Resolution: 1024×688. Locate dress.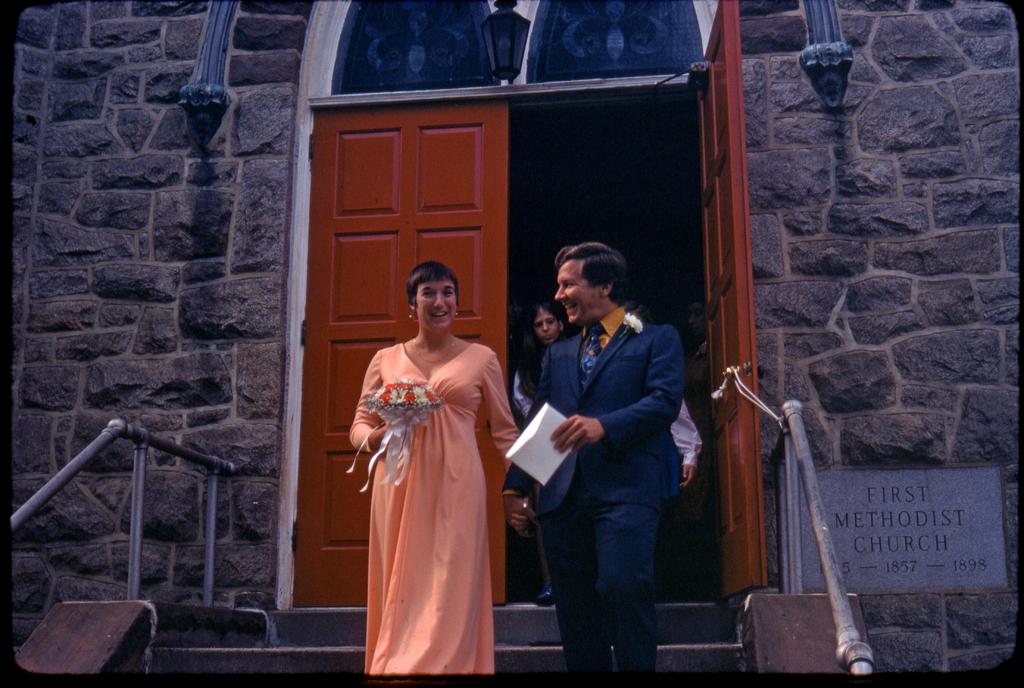
<region>348, 342, 518, 676</region>.
